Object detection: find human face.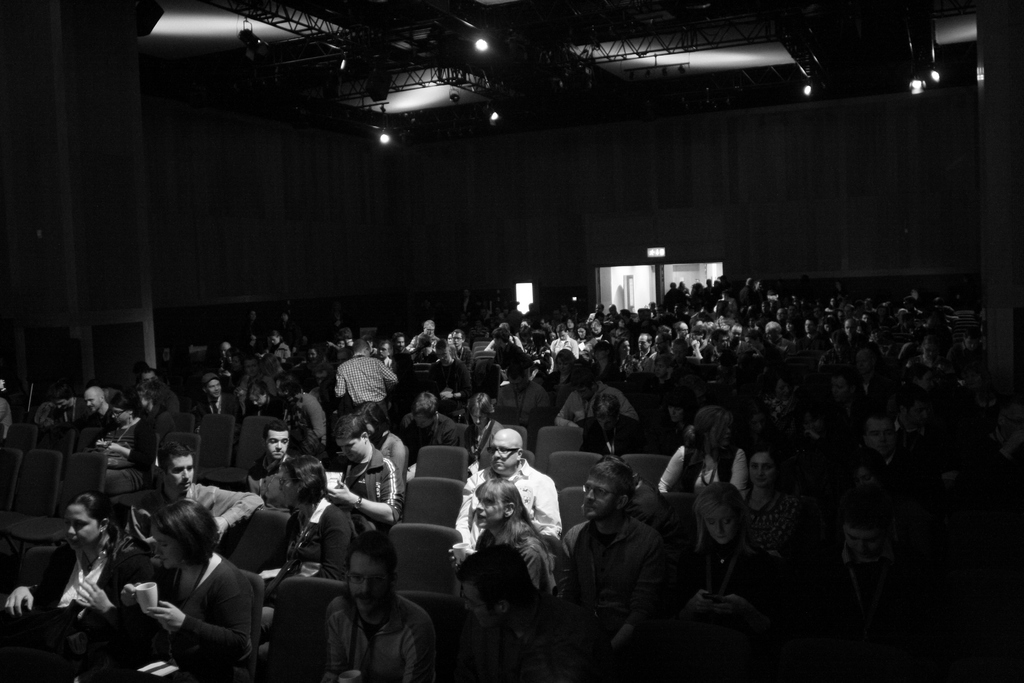
bbox=(591, 407, 618, 429).
